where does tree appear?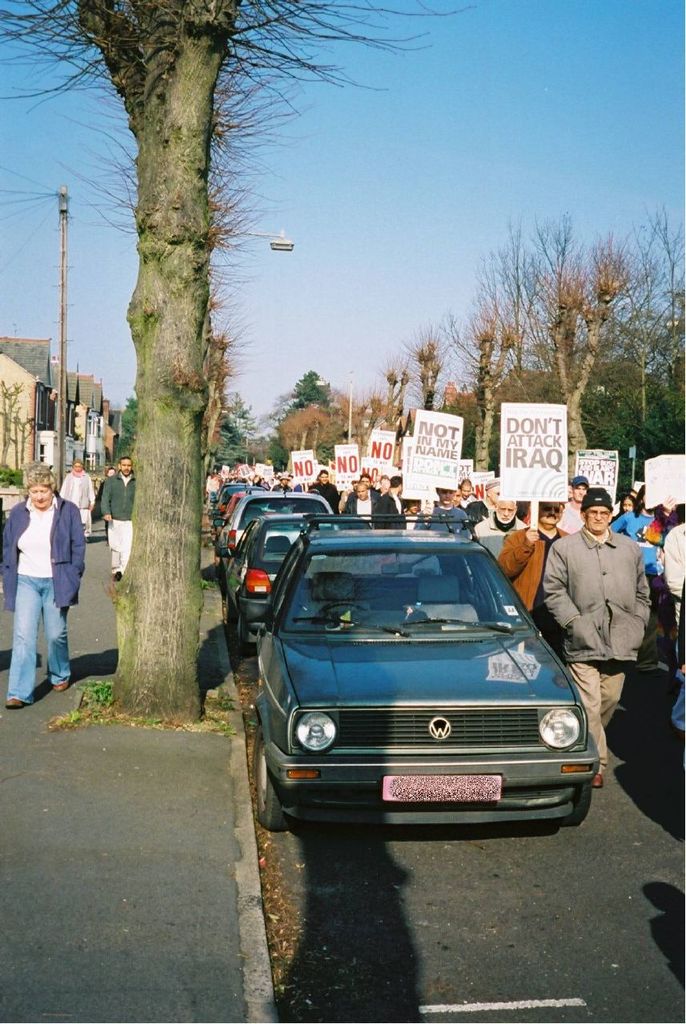
Appears at x1=215 y1=406 x2=274 y2=470.
